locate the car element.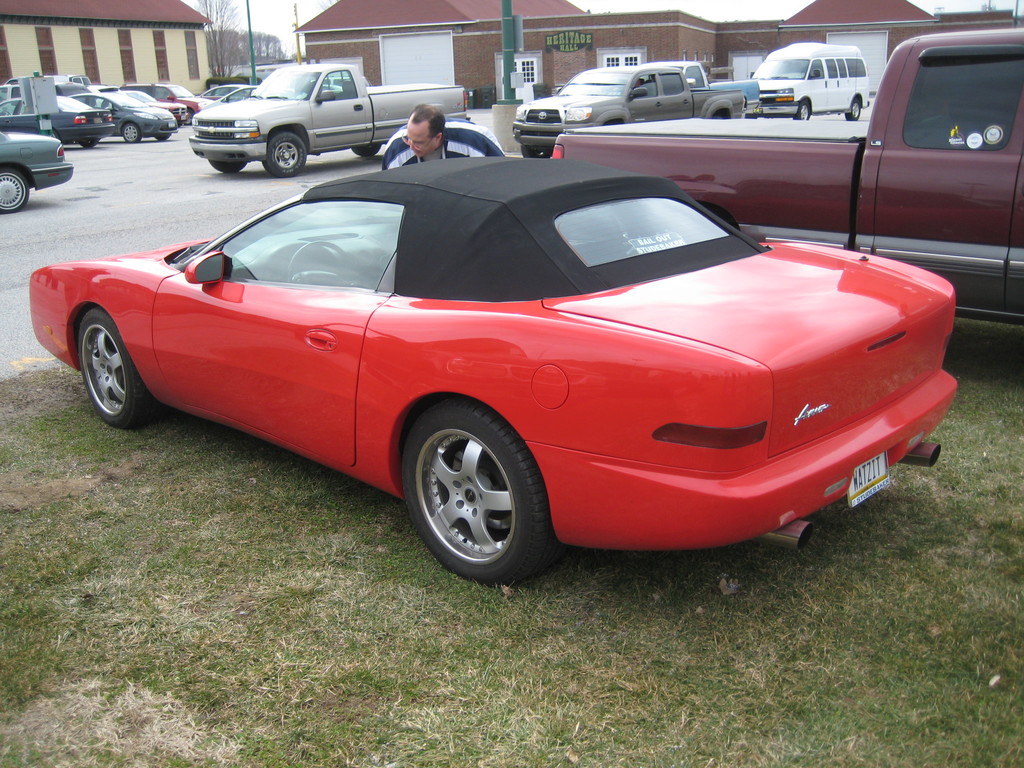
Element bbox: Rect(0, 140, 79, 212).
